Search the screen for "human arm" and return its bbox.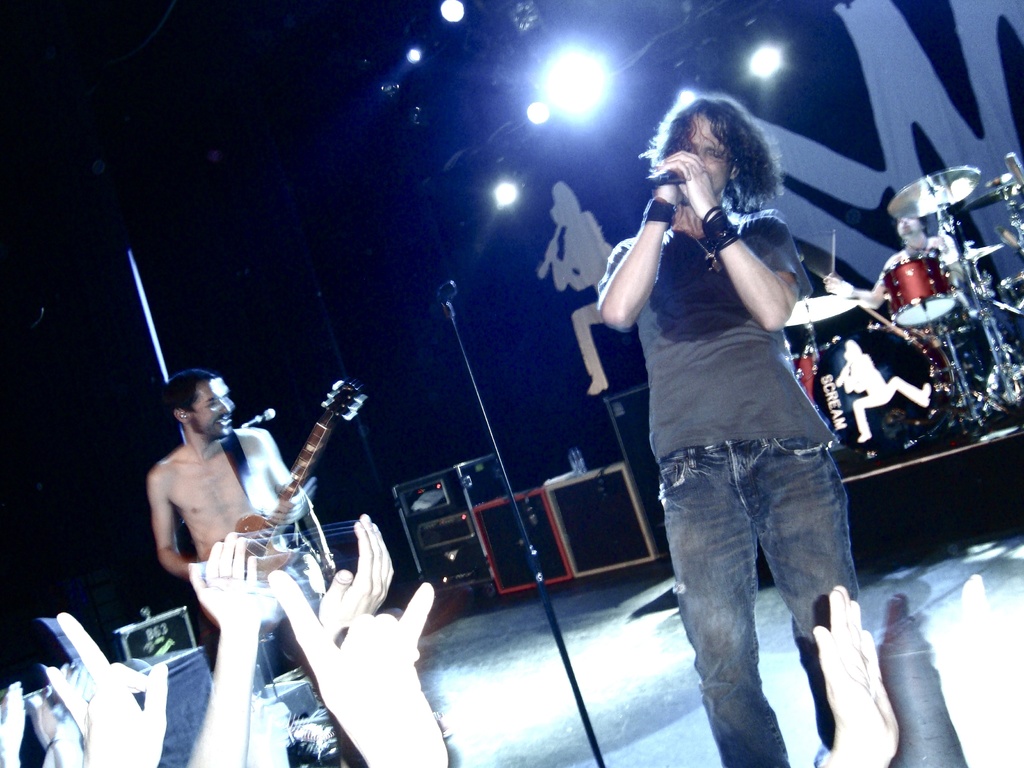
Found: (left=806, top=579, right=897, bottom=767).
